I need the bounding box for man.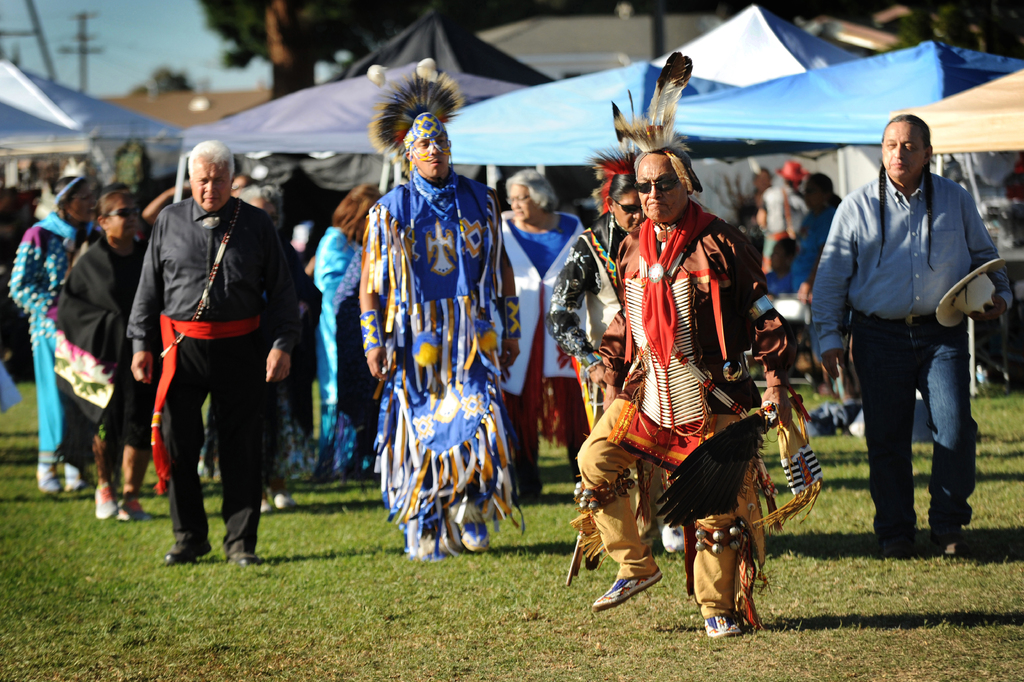
Here it is: {"left": 568, "top": 44, "right": 767, "bottom": 648}.
